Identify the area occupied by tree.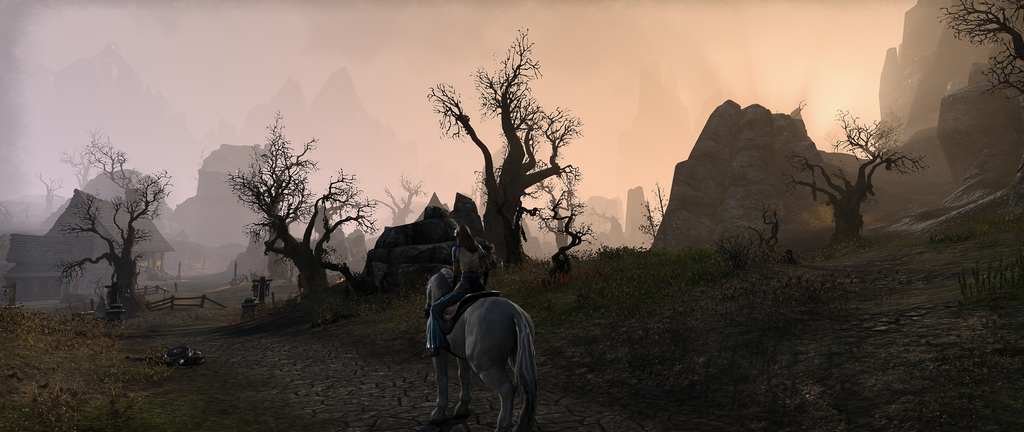
Area: {"x1": 354, "y1": 167, "x2": 434, "y2": 239}.
